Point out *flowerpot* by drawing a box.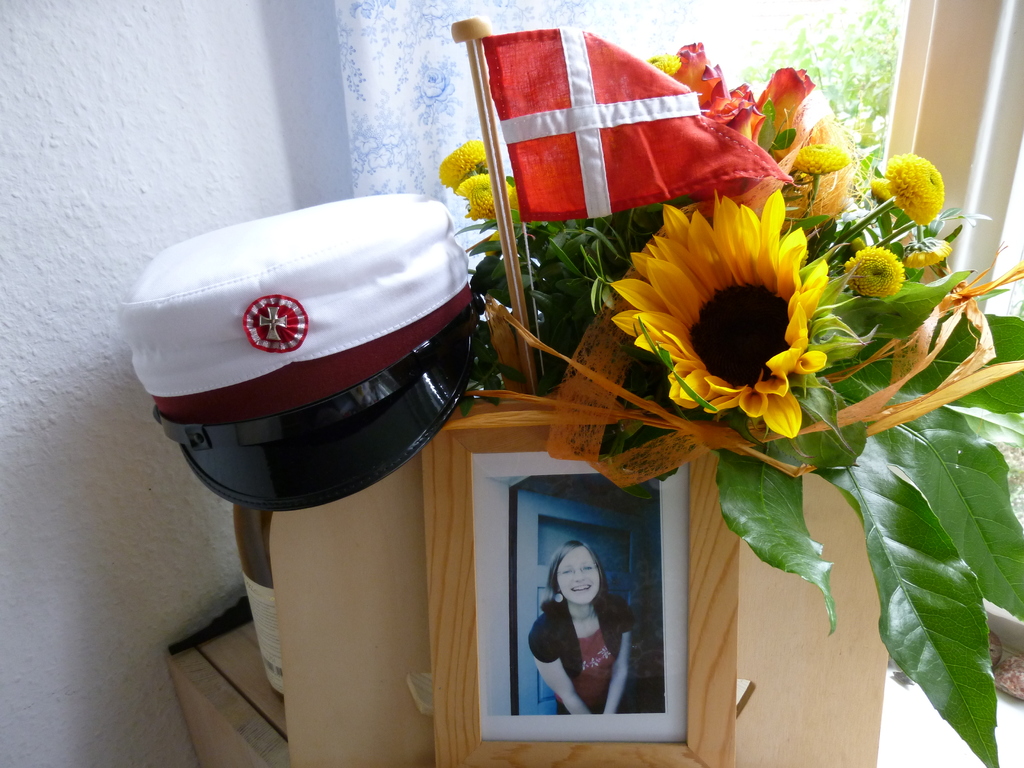
detection(735, 469, 887, 767).
